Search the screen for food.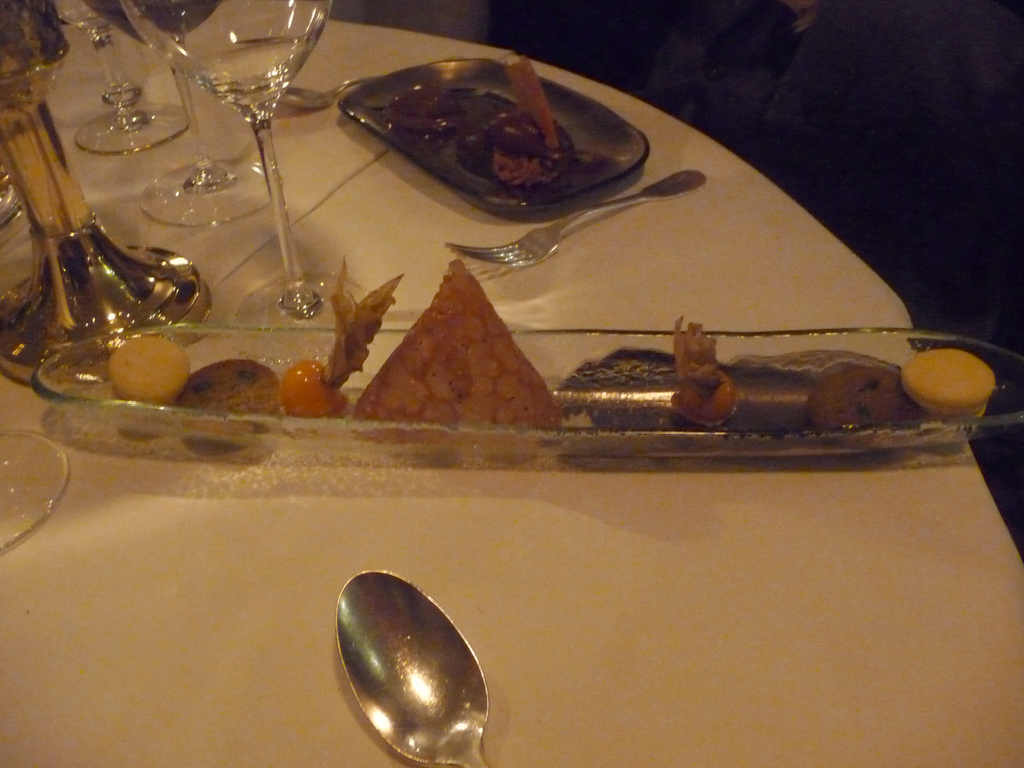
Found at region(278, 256, 405, 421).
